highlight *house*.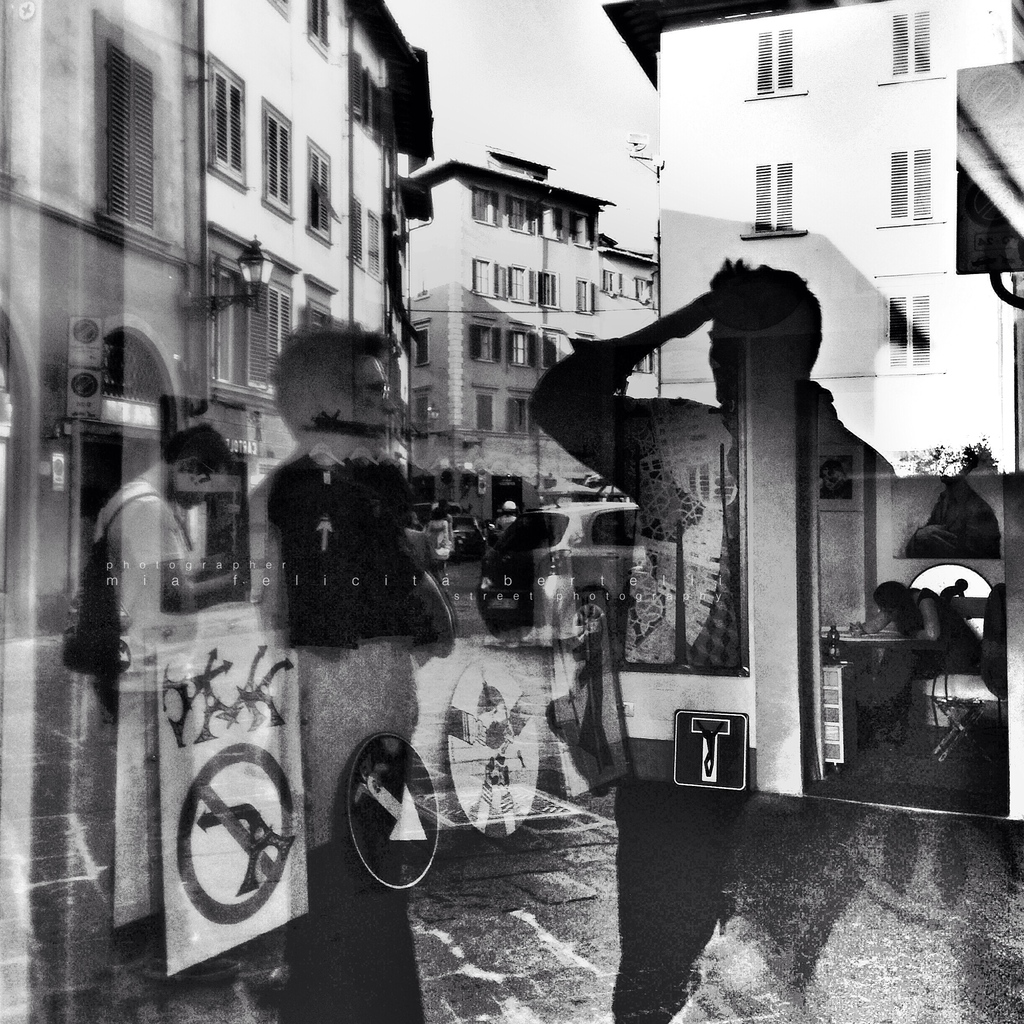
Highlighted region: x1=597 y1=0 x2=1023 y2=834.
